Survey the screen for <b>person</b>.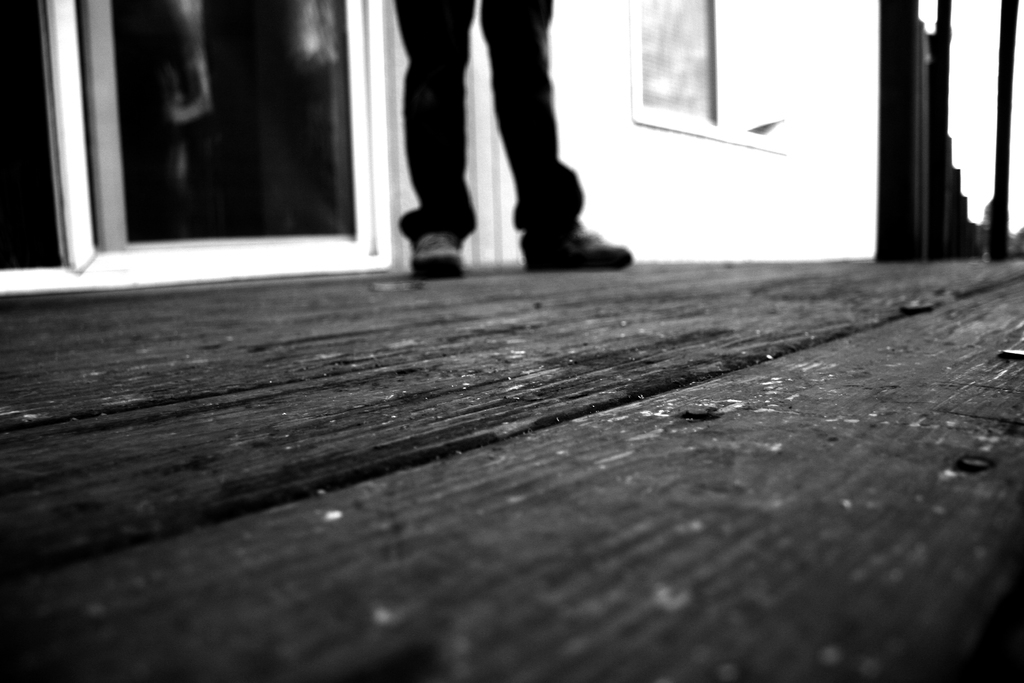
Survey found: BBox(390, 0, 632, 279).
